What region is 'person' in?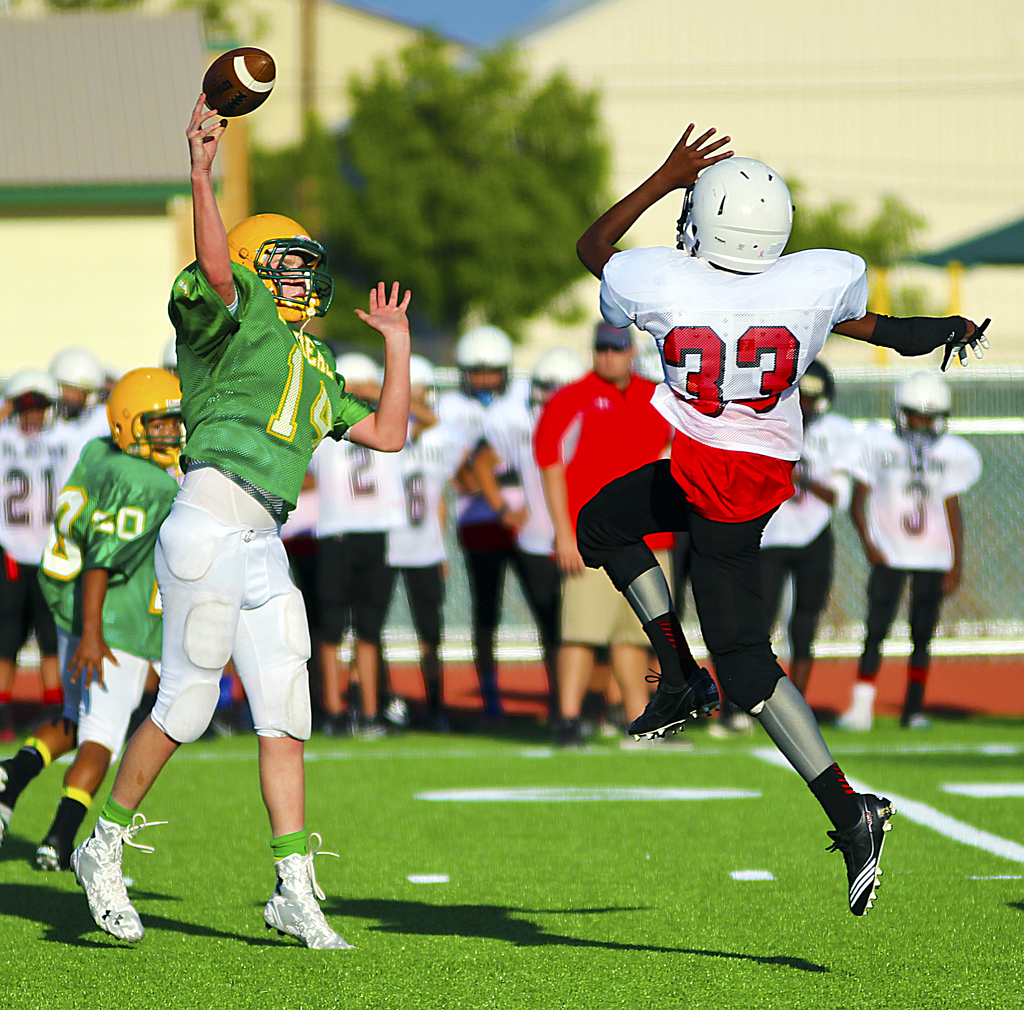
rect(68, 85, 412, 957).
